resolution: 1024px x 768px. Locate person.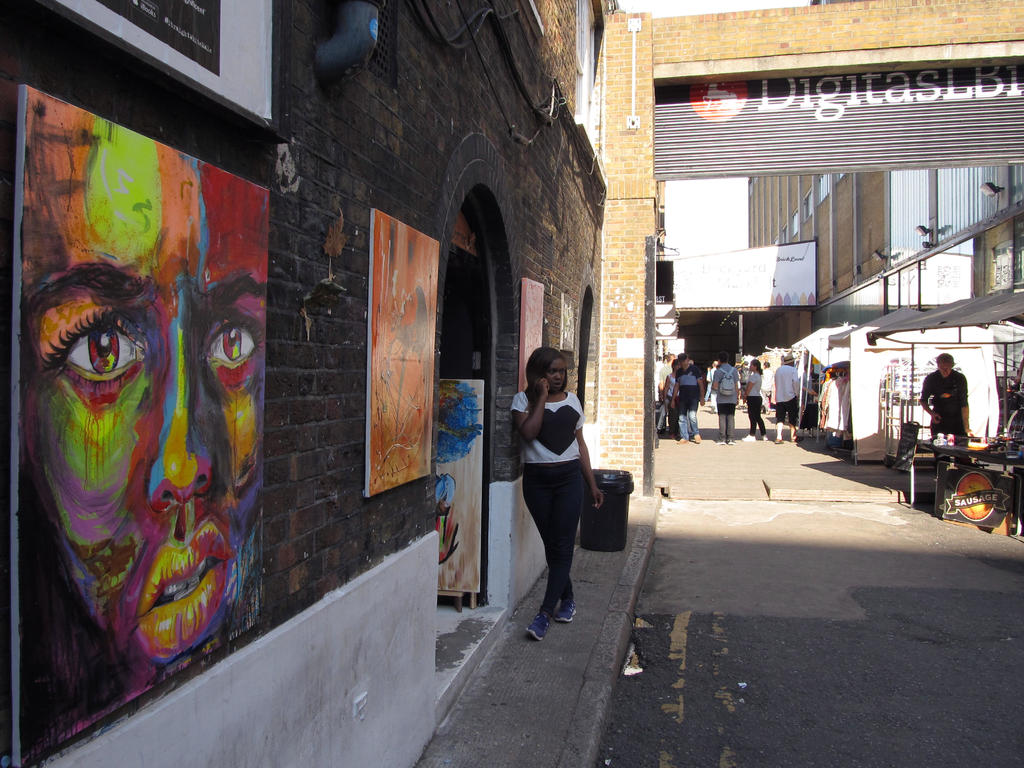
<bbox>706, 349, 743, 446</bbox>.
